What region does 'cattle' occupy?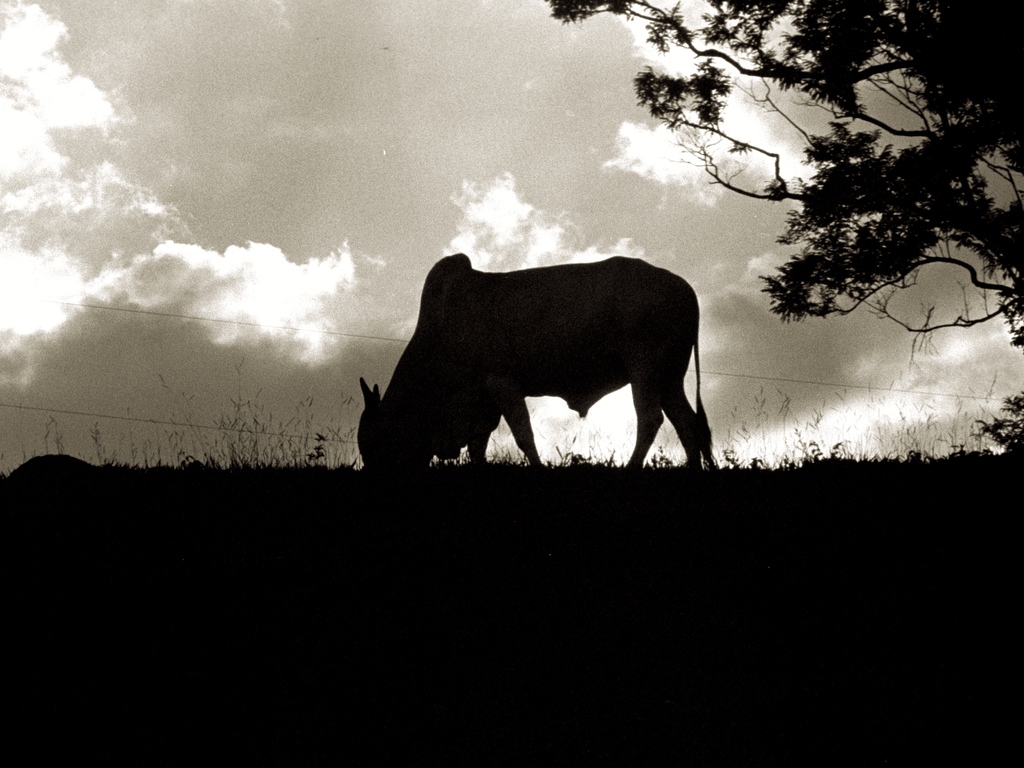
<bbox>352, 245, 714, 470</bbox>.
